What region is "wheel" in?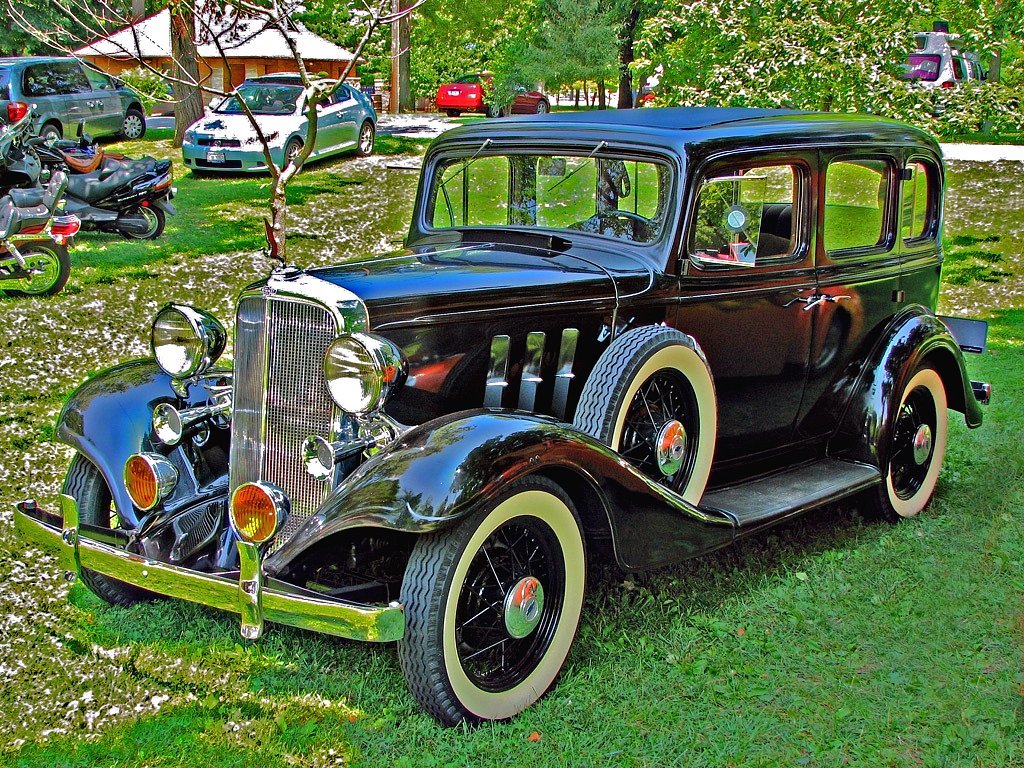
x1=290 y1=135 x2=306 y2=171.
